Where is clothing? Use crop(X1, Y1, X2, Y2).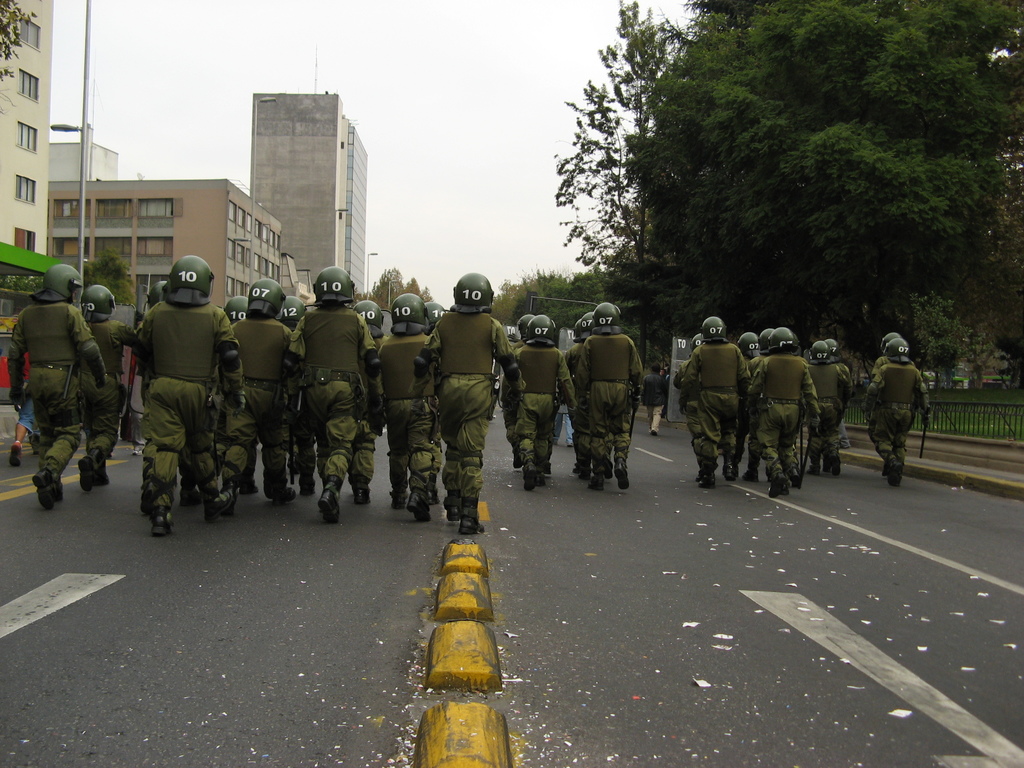
crop(687, 337, 756, 484).
